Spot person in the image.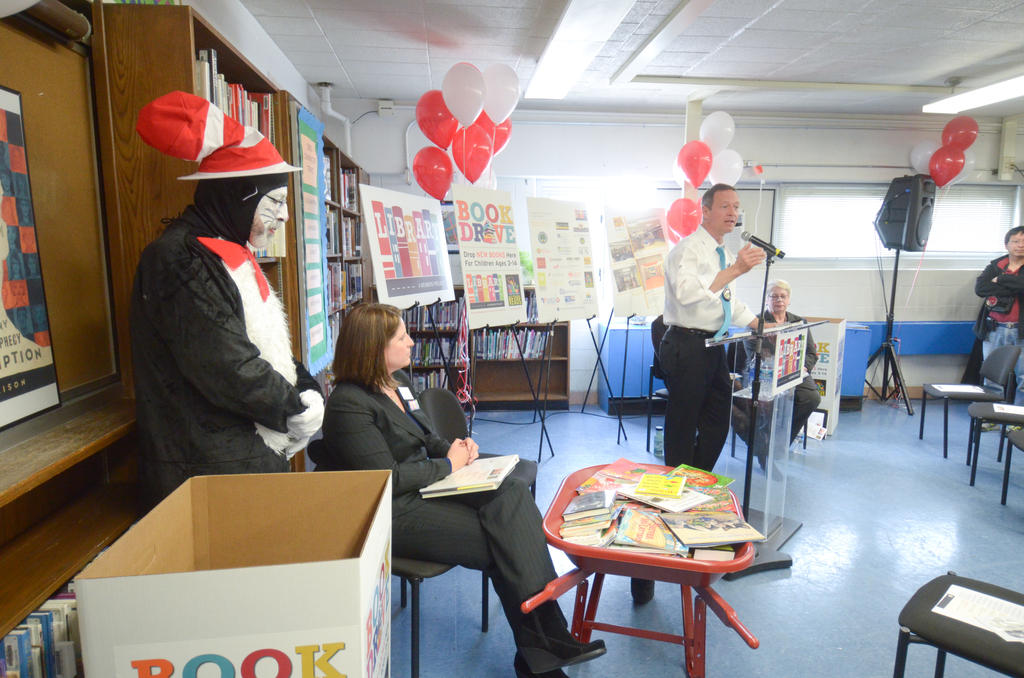
person found at <region>972, 223, 1023, 440</region>.
